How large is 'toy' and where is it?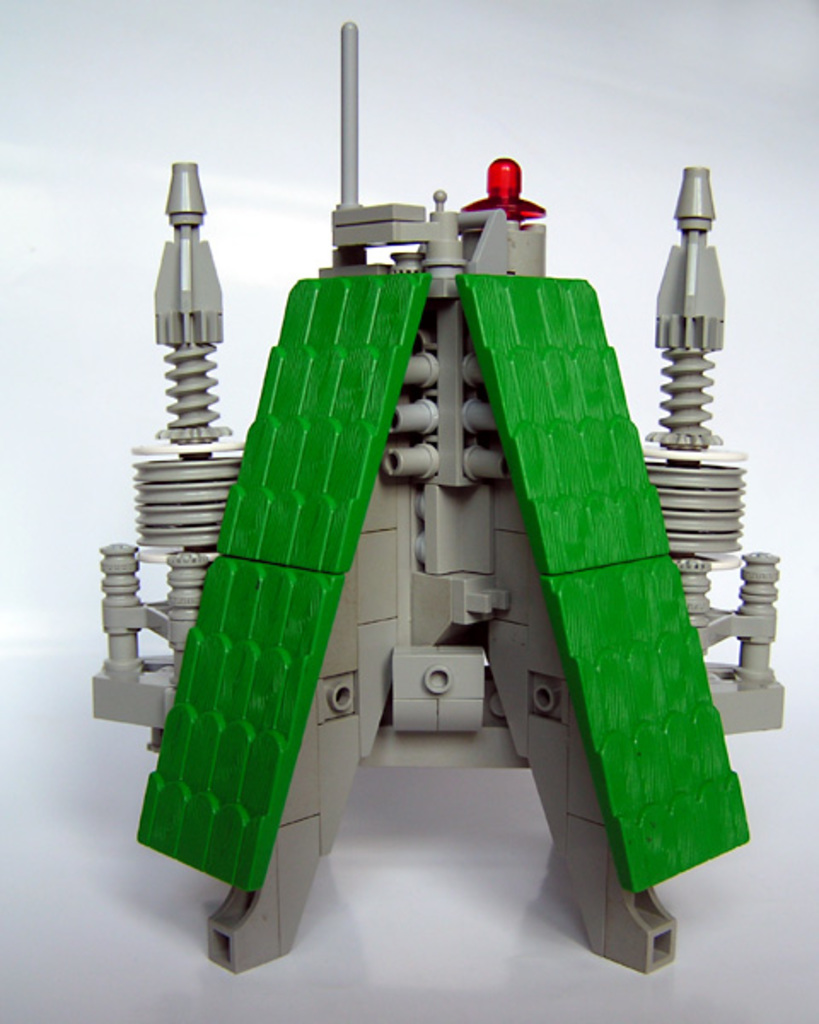
Bounding box: {"x1": 56, "y1": 133, "x2": 817, "y2": 956}.
